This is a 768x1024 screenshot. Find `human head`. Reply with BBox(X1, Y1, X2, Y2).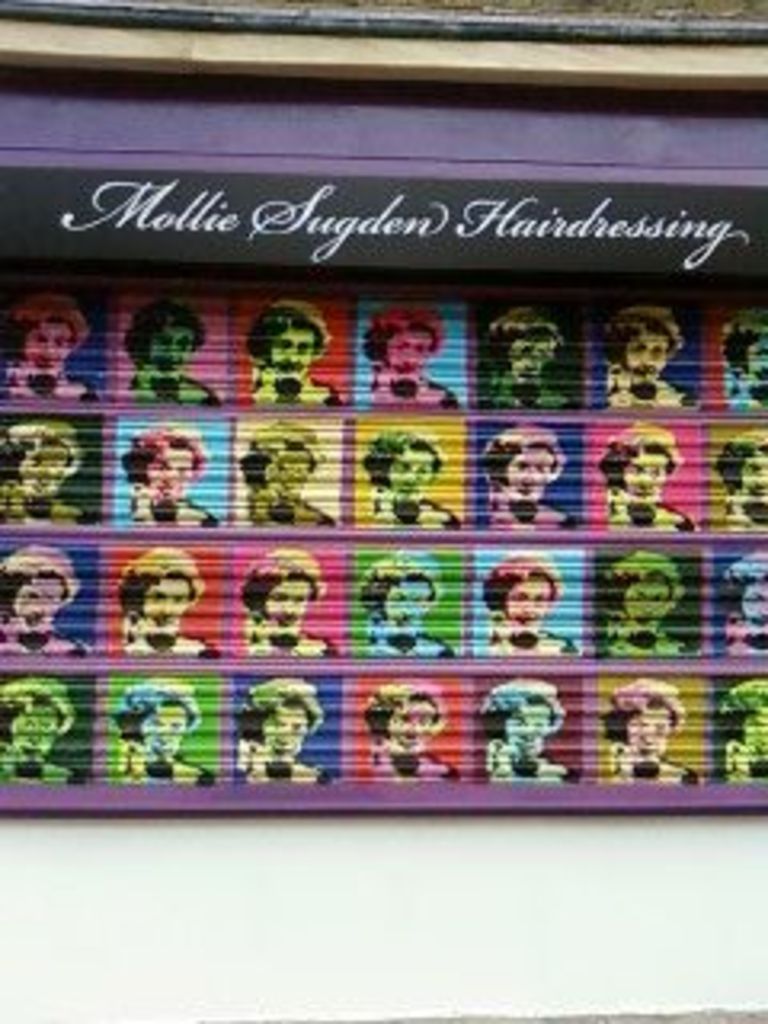
BBox(0, 544, 74, 643).
